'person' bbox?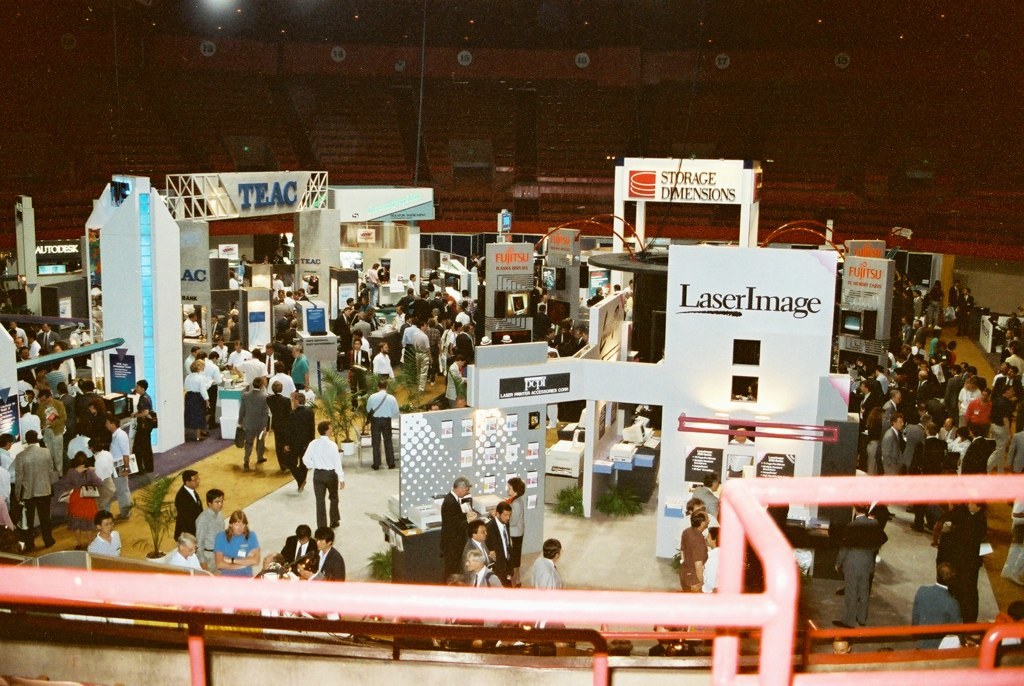
crop(16, 344, 38, 385)
